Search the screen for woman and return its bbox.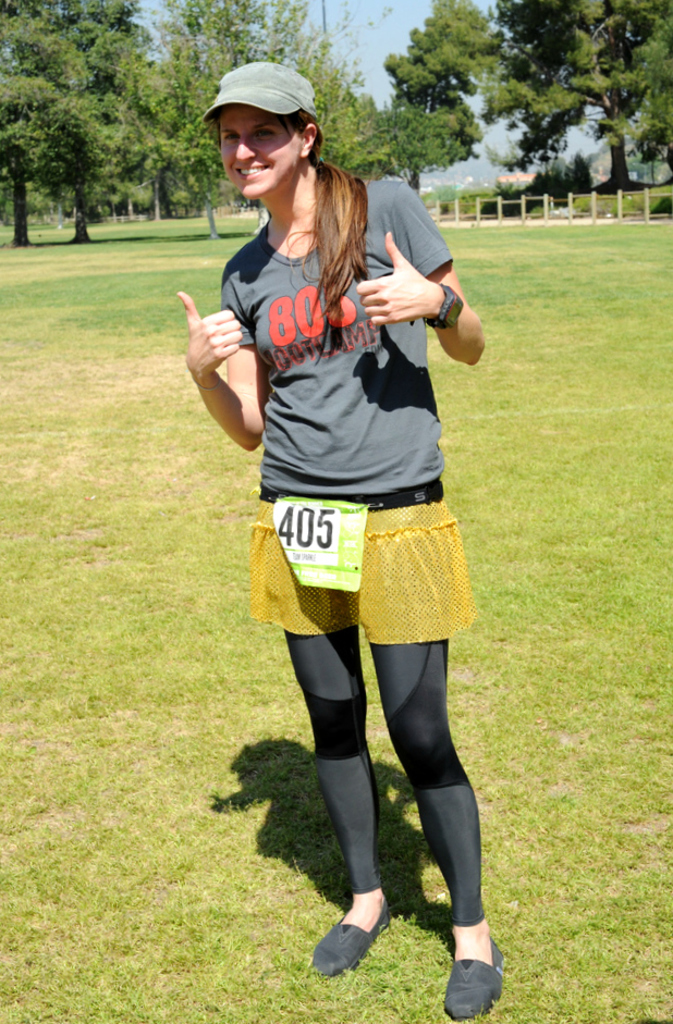
Found: bbox(176, 75, 499, 965).
